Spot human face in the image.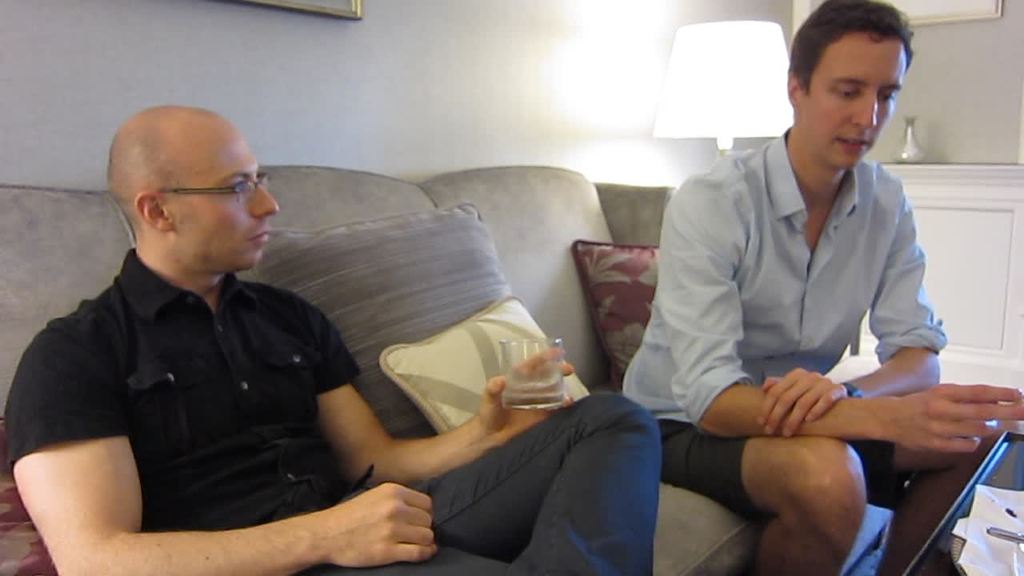
human face found at crop(799, 38, 905, 163).
